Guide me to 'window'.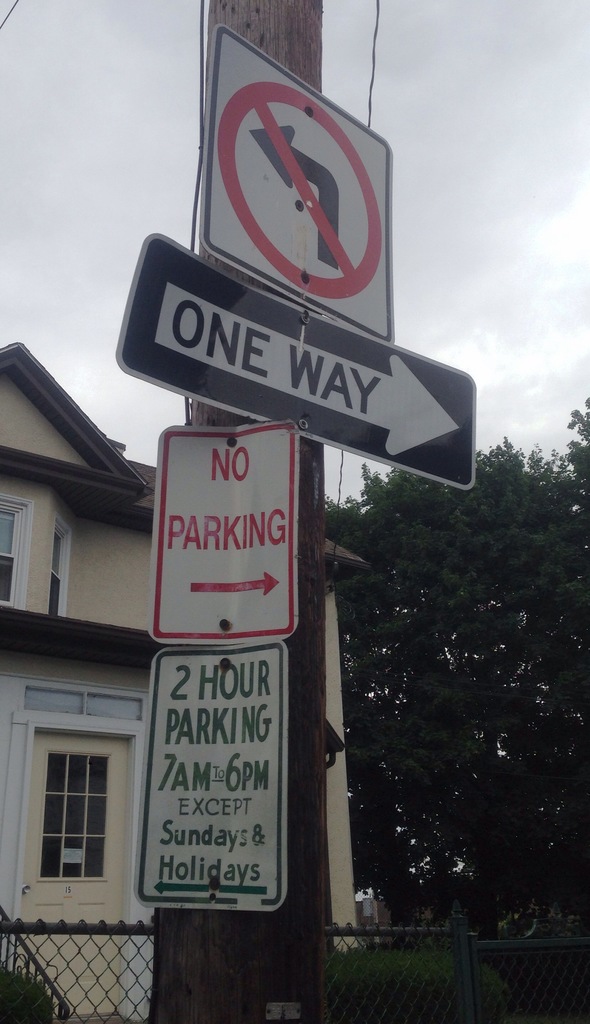
Guidance: 46/511/70/612.
